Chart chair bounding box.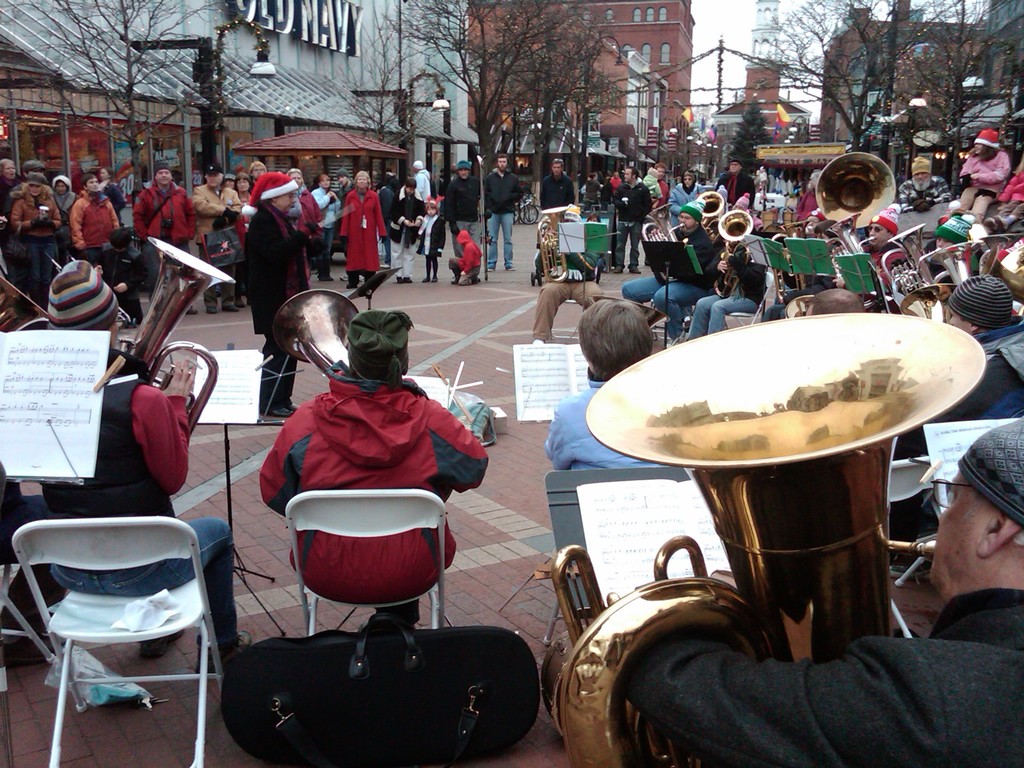
Charted: [x1=276, y1=495, x2=453, y2=641].
